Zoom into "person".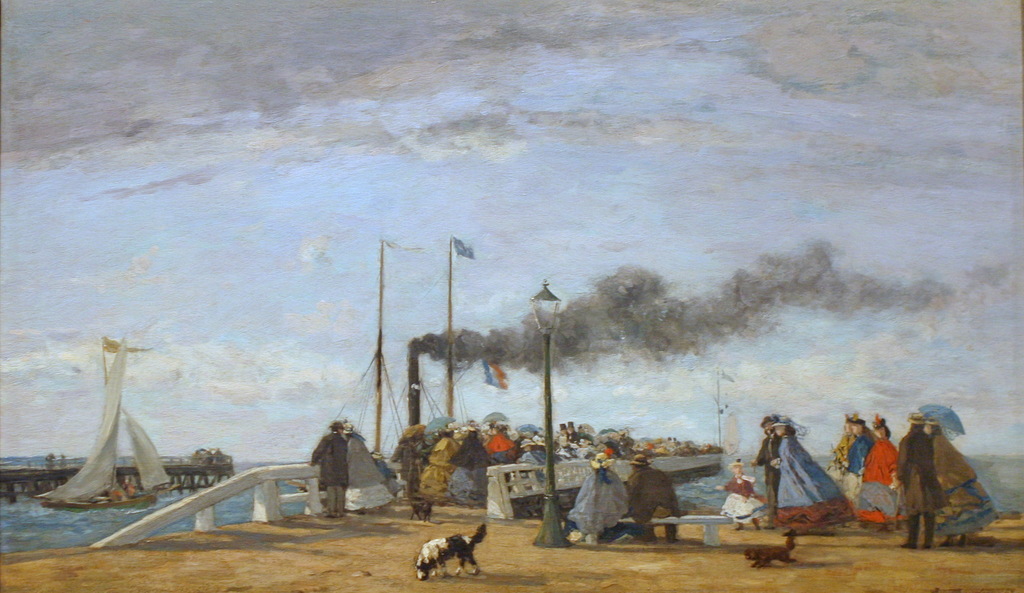
Zoom target: [x1=717, y1=462, x2=767, y2=533].
